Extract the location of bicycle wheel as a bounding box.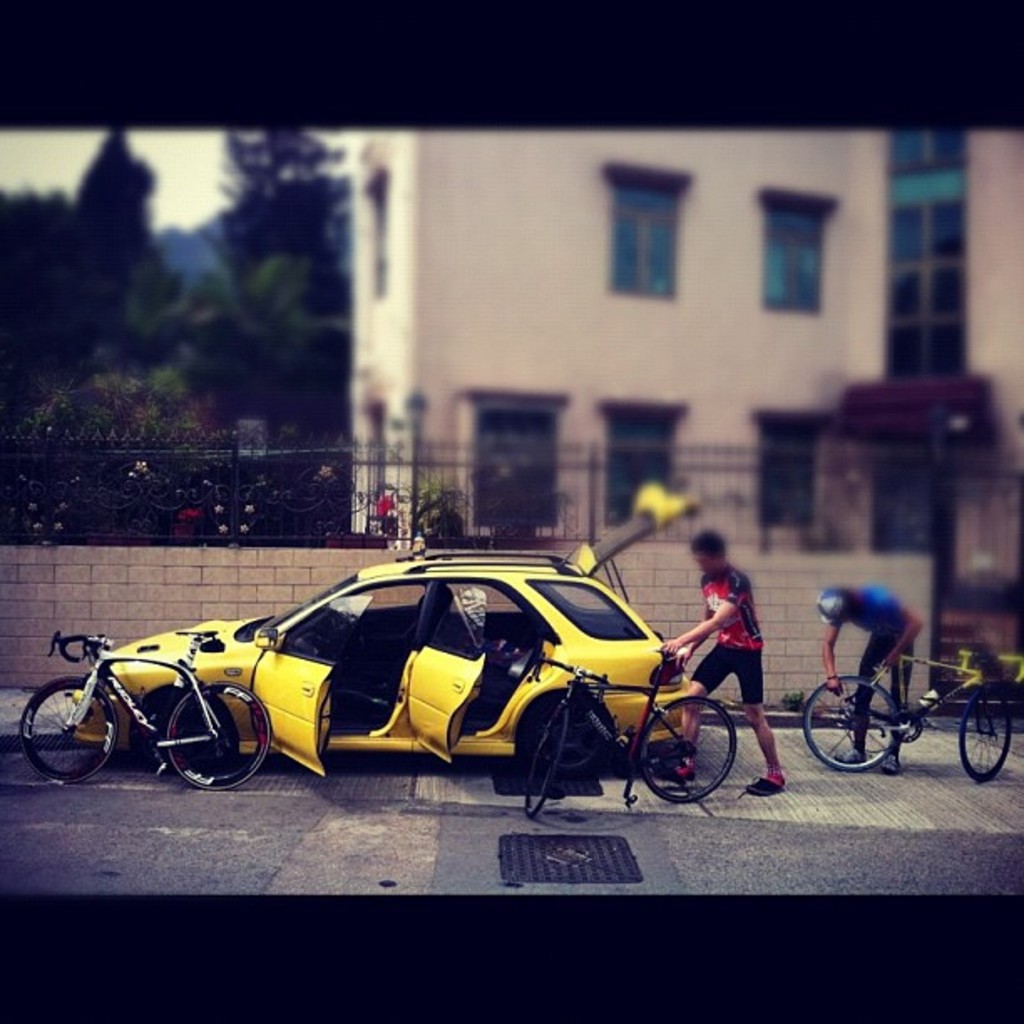
x1=957 y1=674 x2=1012 y2=783.
